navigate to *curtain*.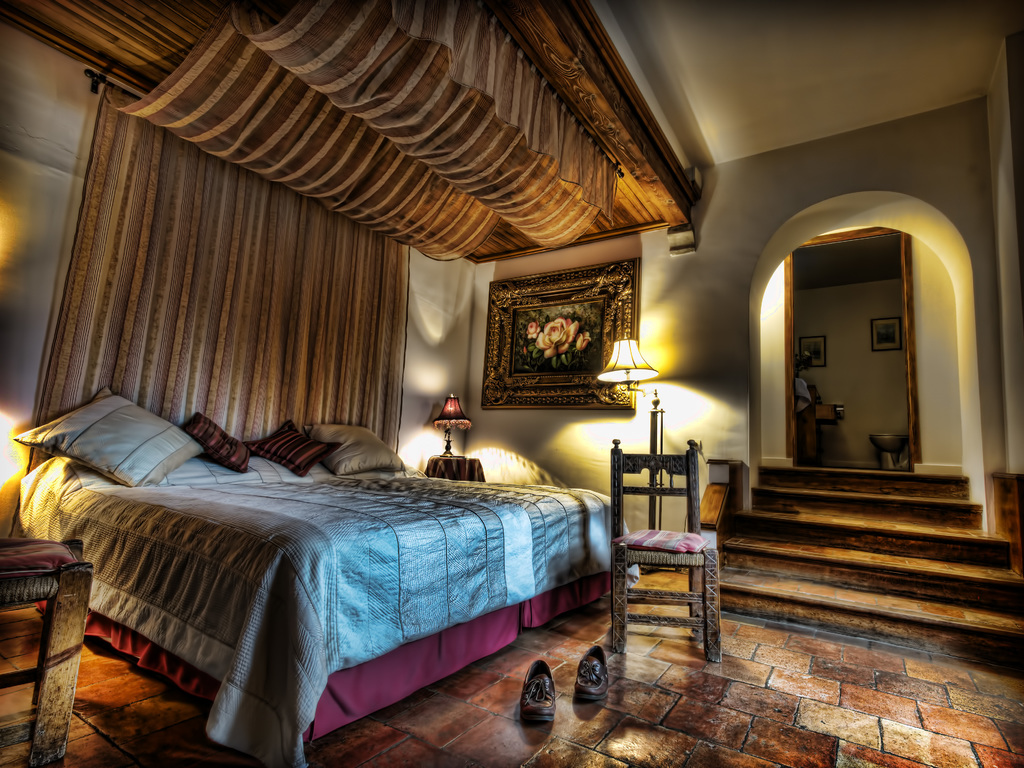
Navigation target: select_region(97, 0, 618, 269).
